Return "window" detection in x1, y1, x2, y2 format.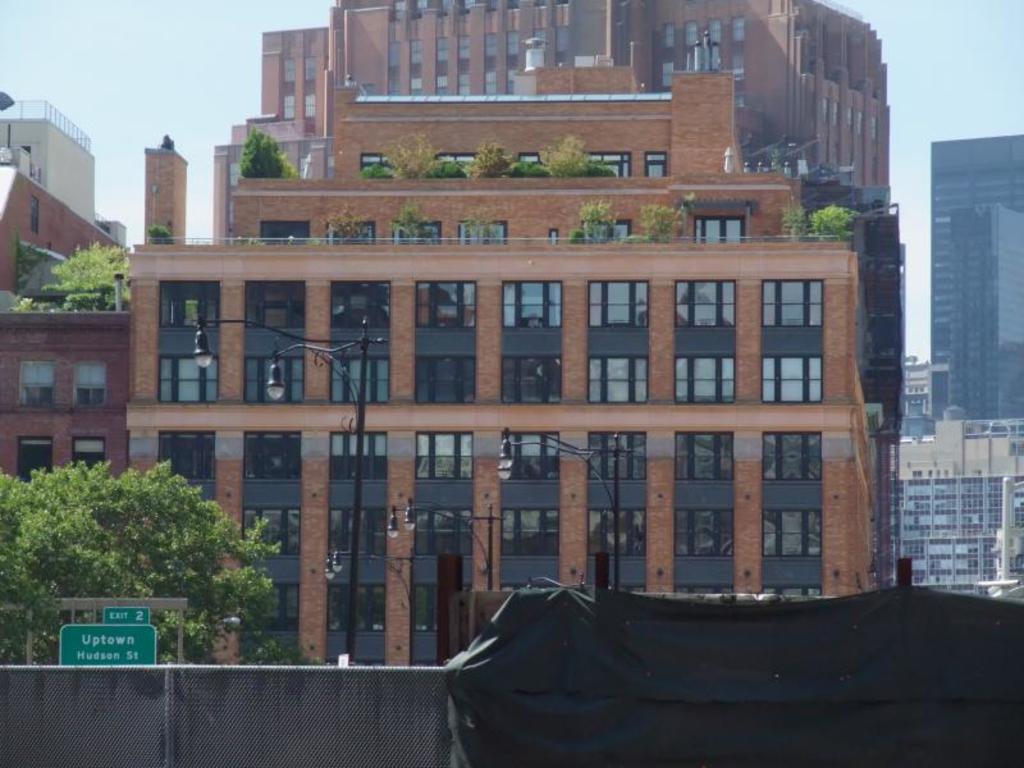
582, 148, 634, 182.
